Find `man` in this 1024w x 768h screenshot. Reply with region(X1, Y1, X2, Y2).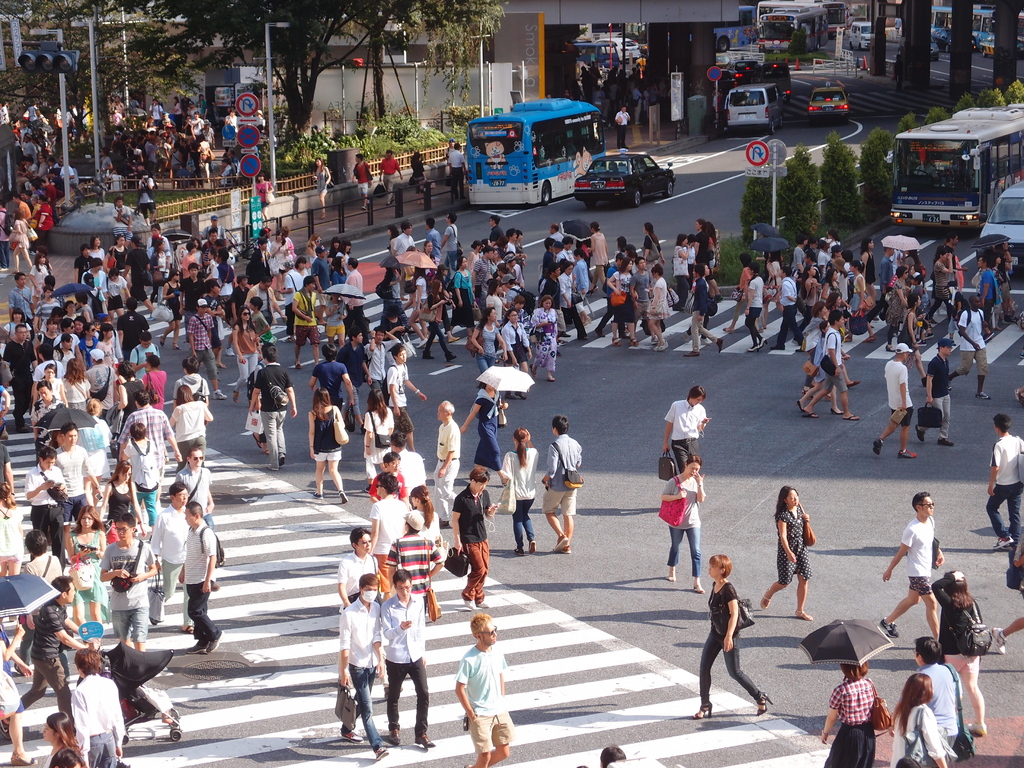
region(927, 252, 952, 322).
